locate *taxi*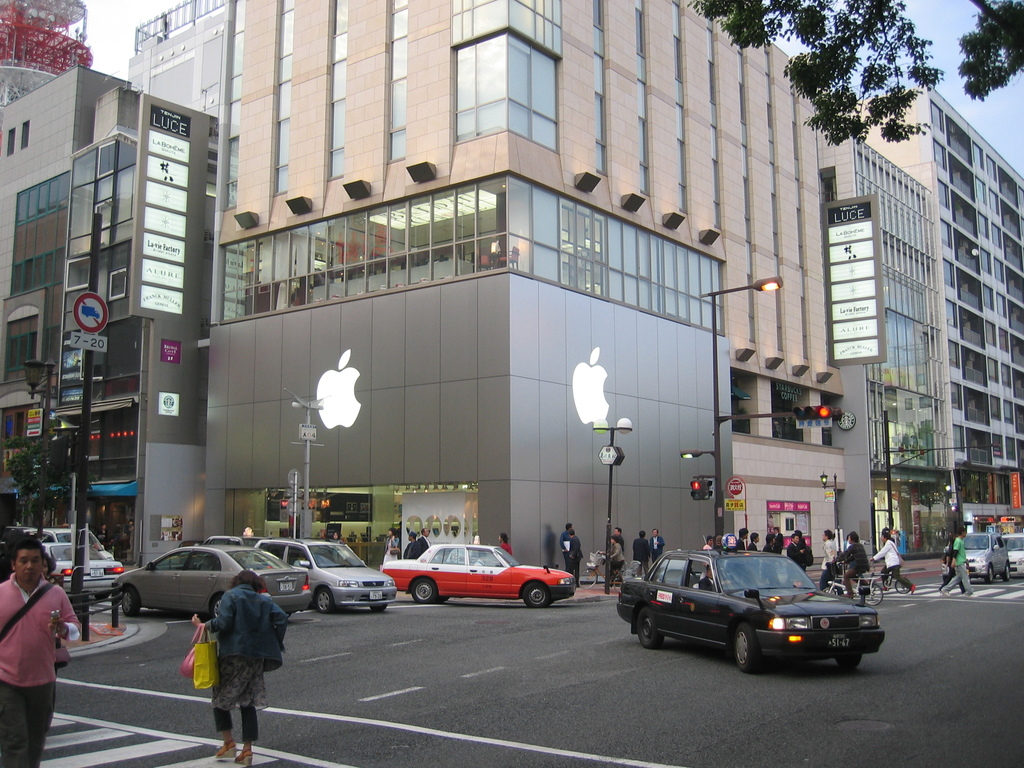
(left=395, top=540, right=564, bottom=612)
